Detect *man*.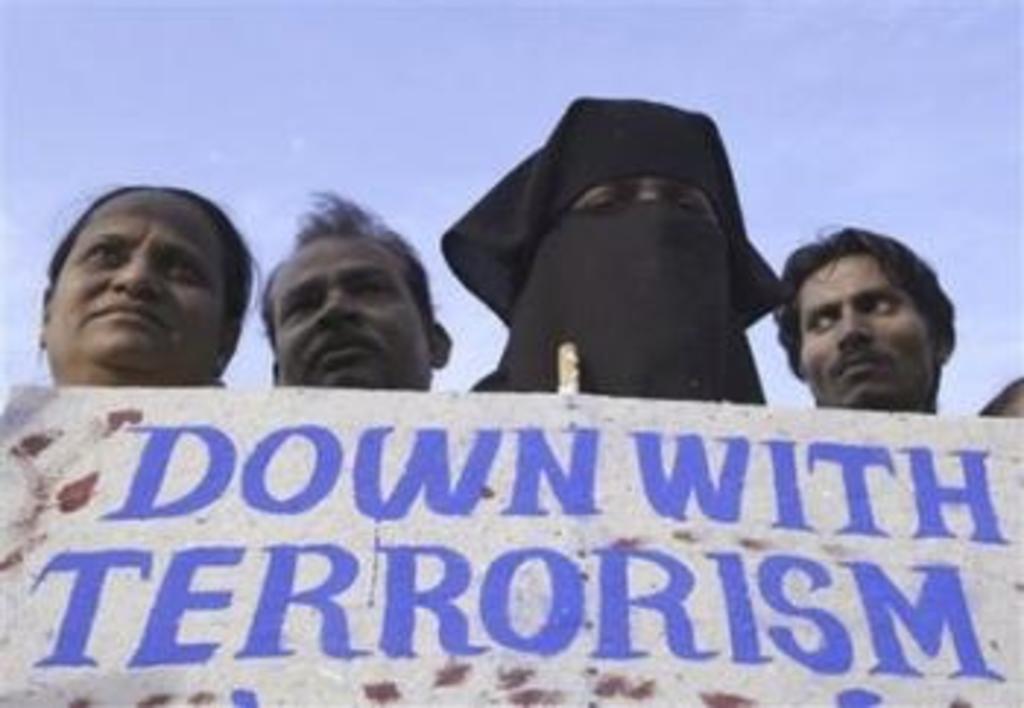
Detected at 263:187:453:383.
